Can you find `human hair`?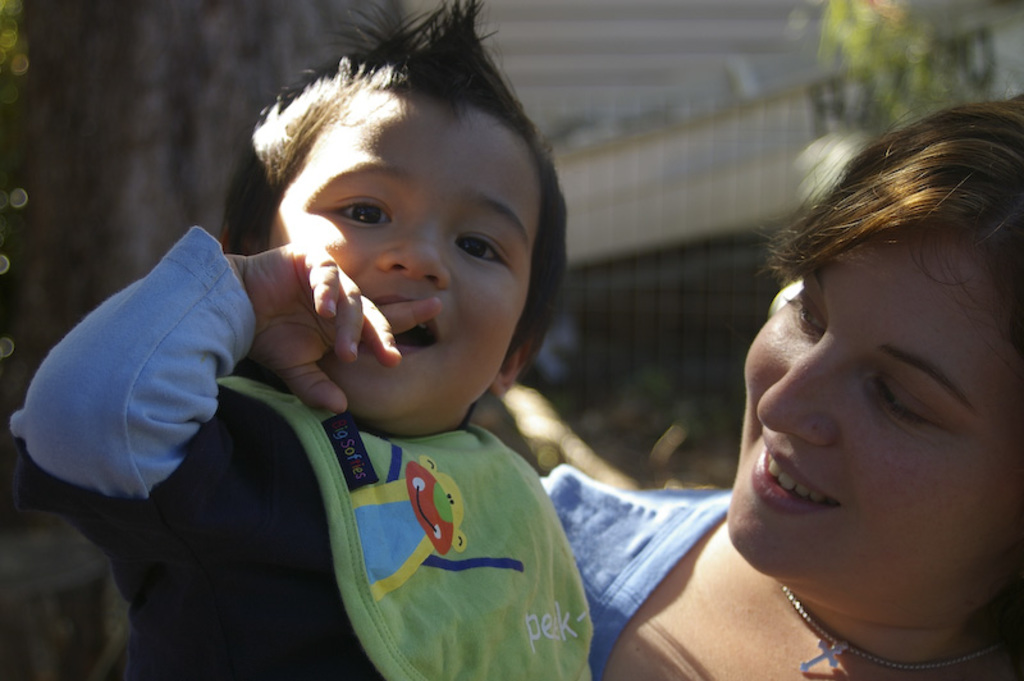
Yes, bounding box: {"x1": 223, "y1": 0, "x2": 575, "y2": 373}.
